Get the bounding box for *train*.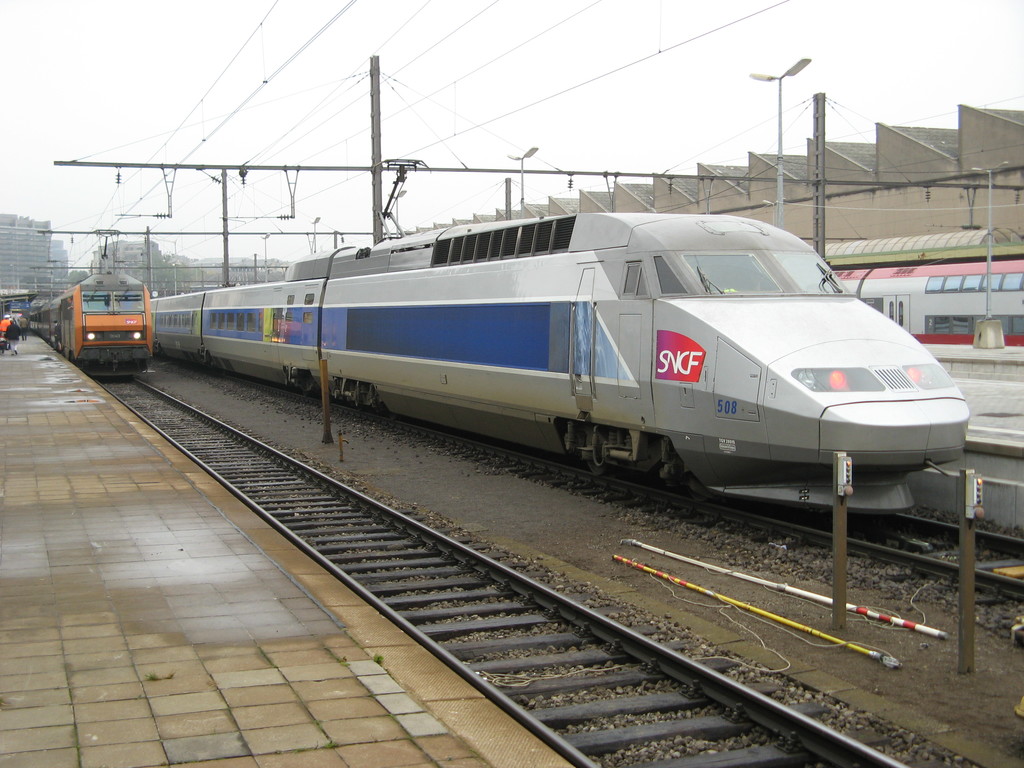
box(137, 195, 962, 540).
